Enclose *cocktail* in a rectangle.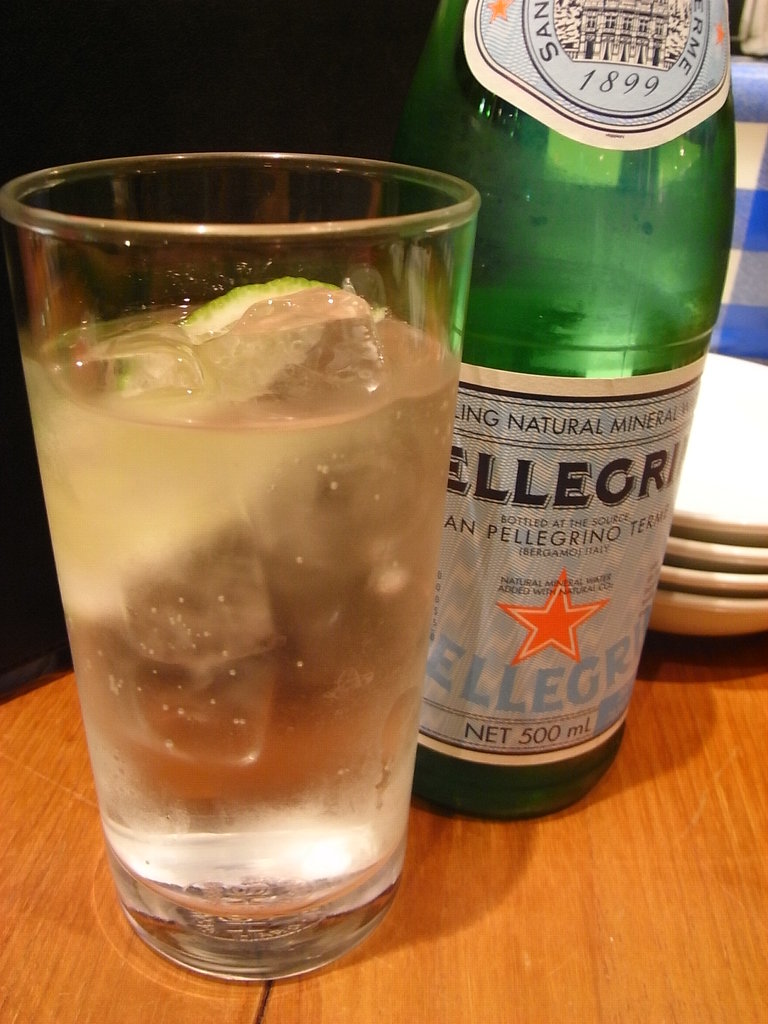
pyautogui.locateOnScreen(0, 152, 486, 991).
